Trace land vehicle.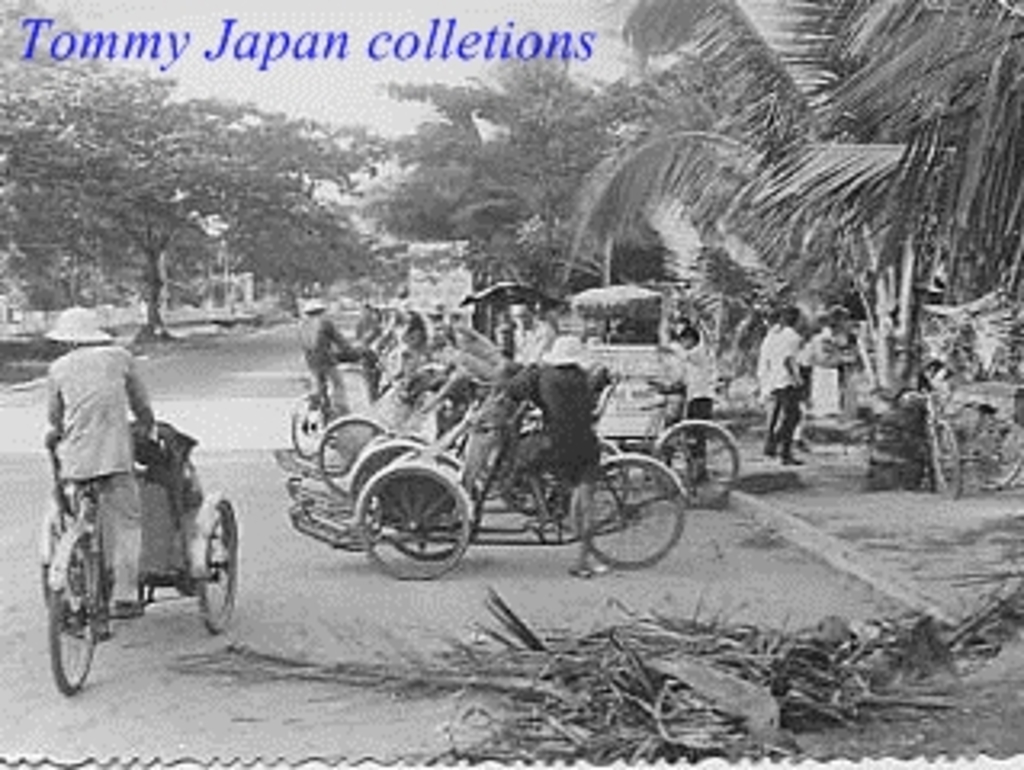
Traced to <box>32,411,241,703</box>.
